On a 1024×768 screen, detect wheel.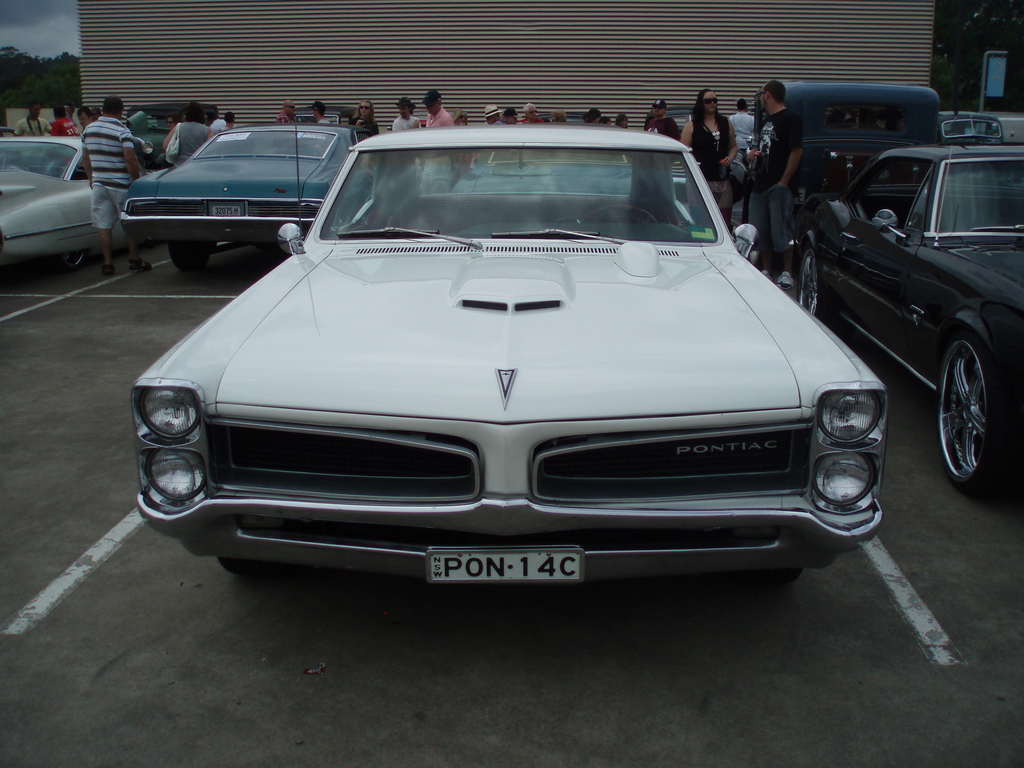
{"x1": 580, "y1": 205, "x2": 657, "y2": 225}.
